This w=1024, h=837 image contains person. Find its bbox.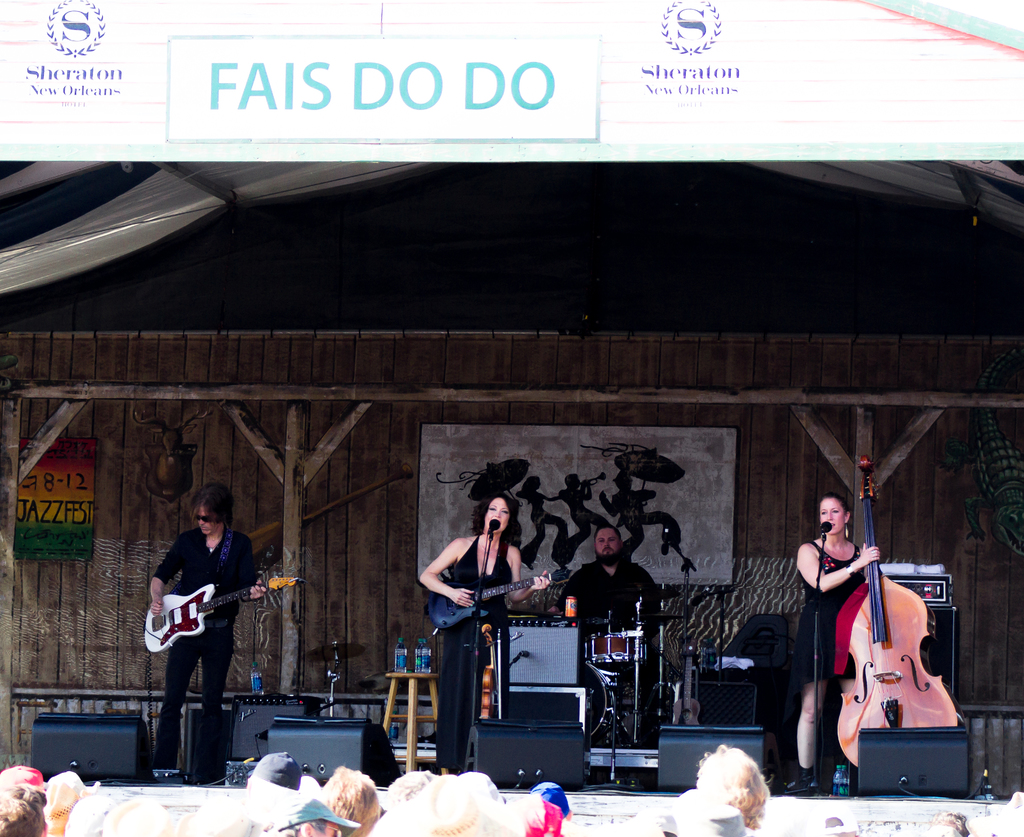
bbox=[780, 492, 876, 794].
